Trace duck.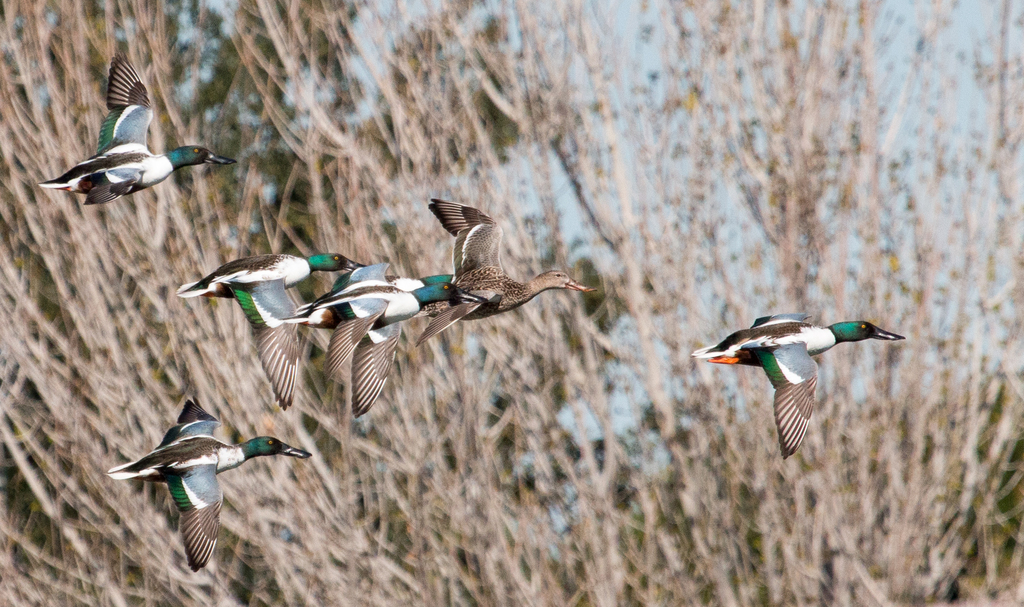
Traced to detection(703, 311, 903, 464).
